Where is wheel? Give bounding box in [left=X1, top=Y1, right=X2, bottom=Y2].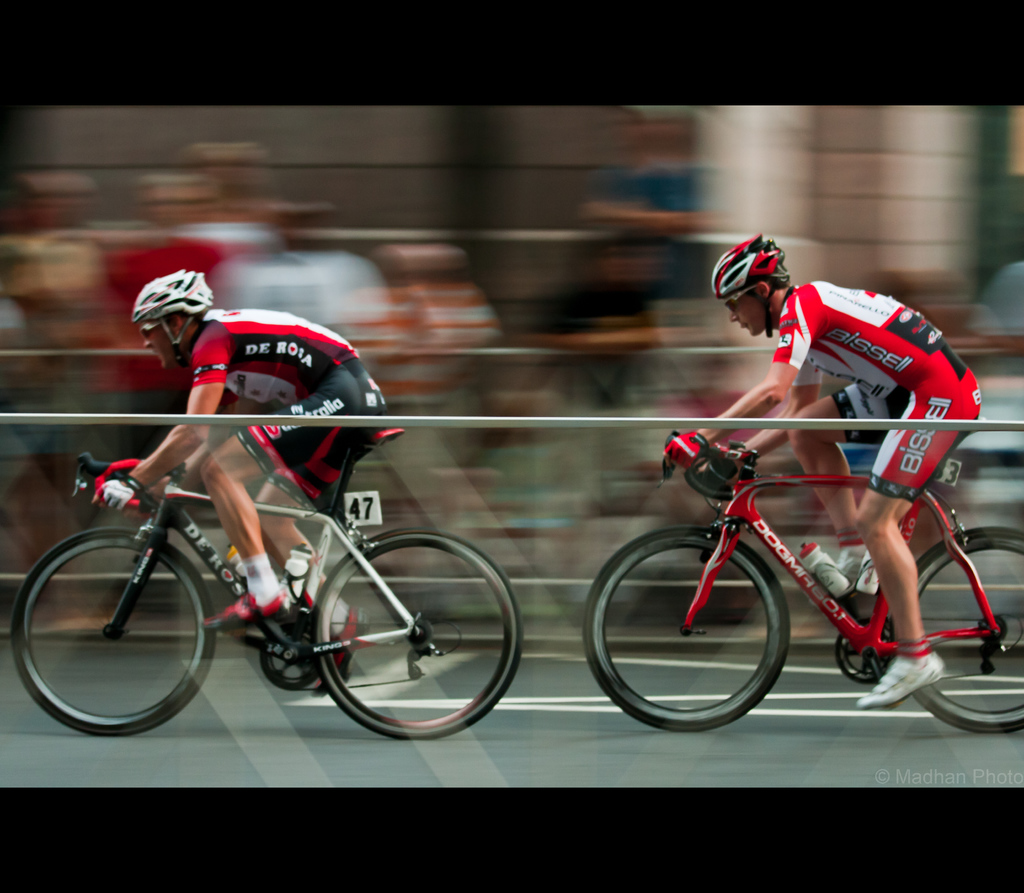
[left=883, top=522, right=1023, bottom=734].
